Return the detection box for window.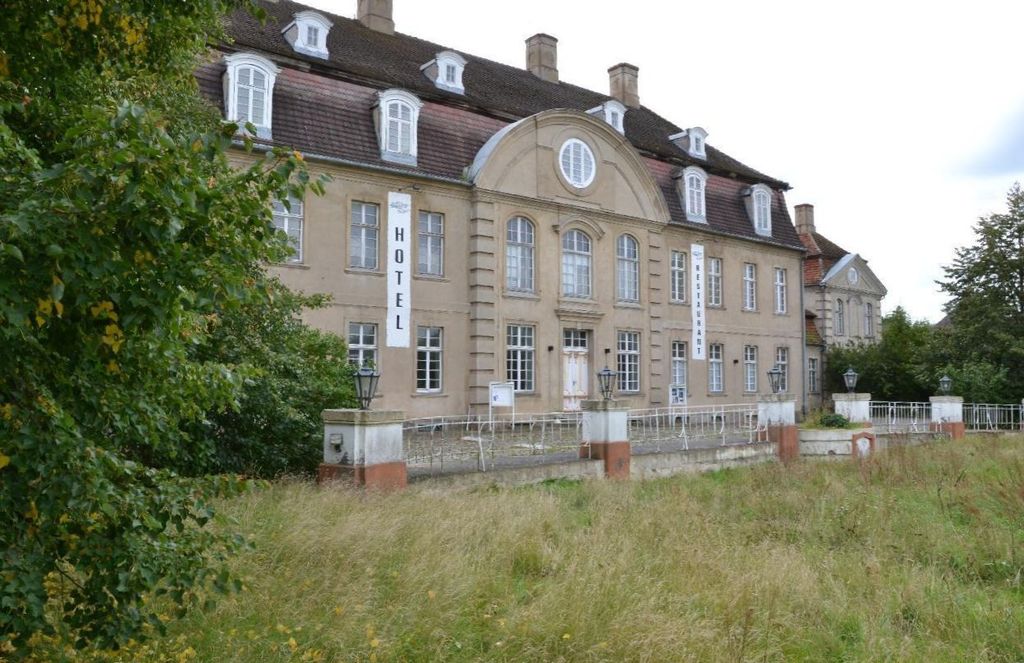
672/347/692/409.
